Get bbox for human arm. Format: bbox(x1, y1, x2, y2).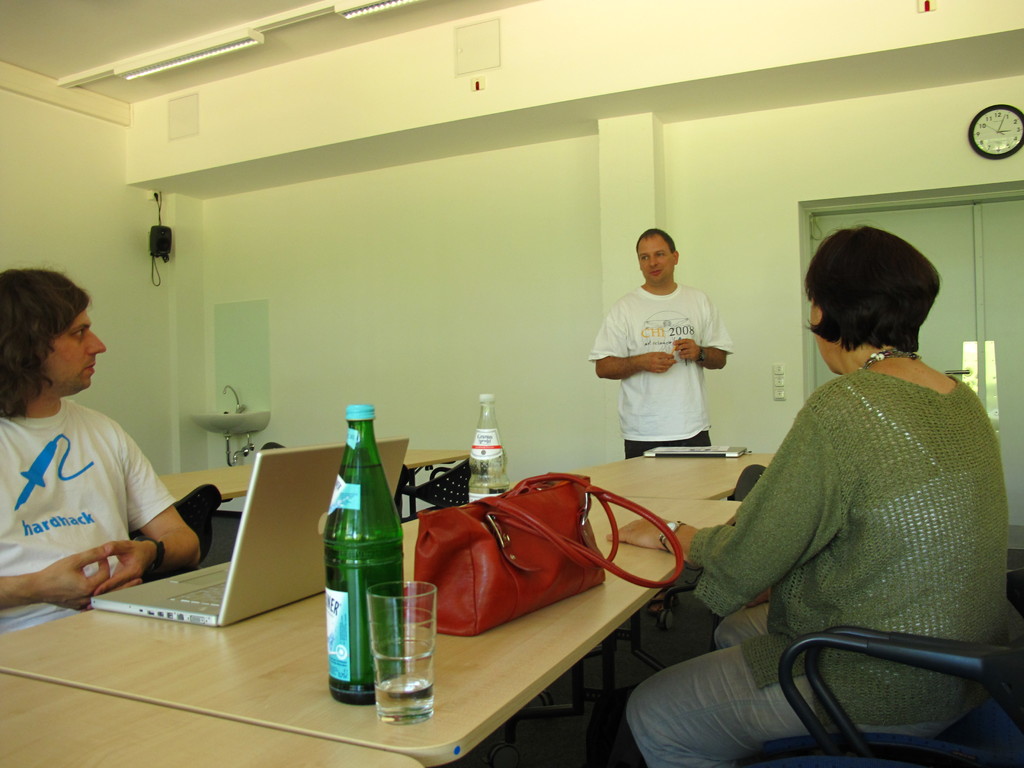
bbox(611, 392, 838, 589).
